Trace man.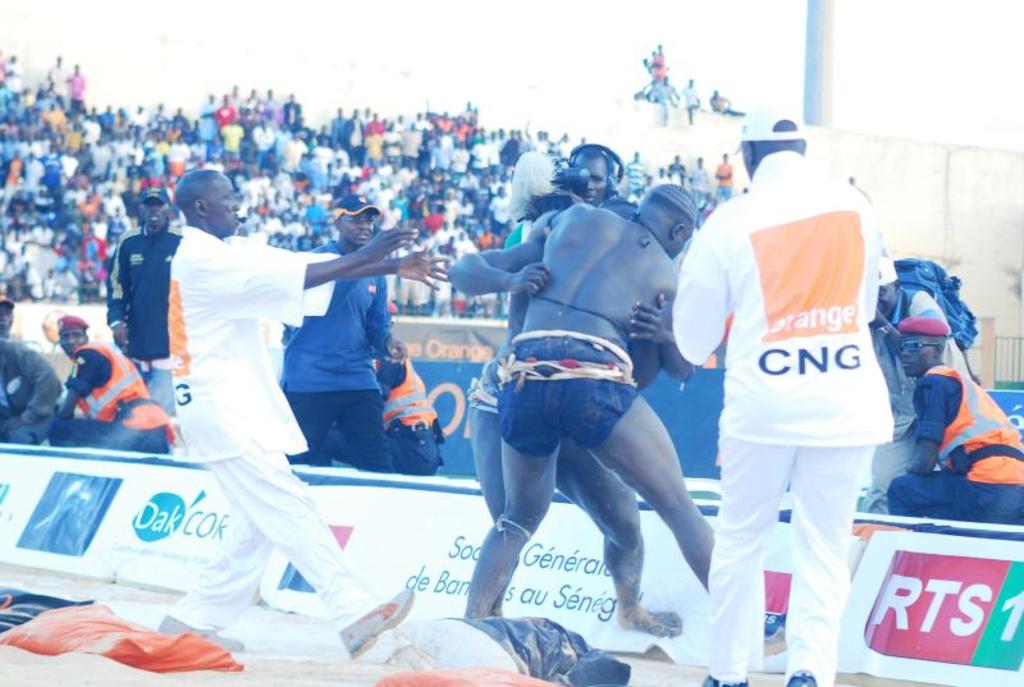
Traced to bbox=(298, 192, 328, 238).
